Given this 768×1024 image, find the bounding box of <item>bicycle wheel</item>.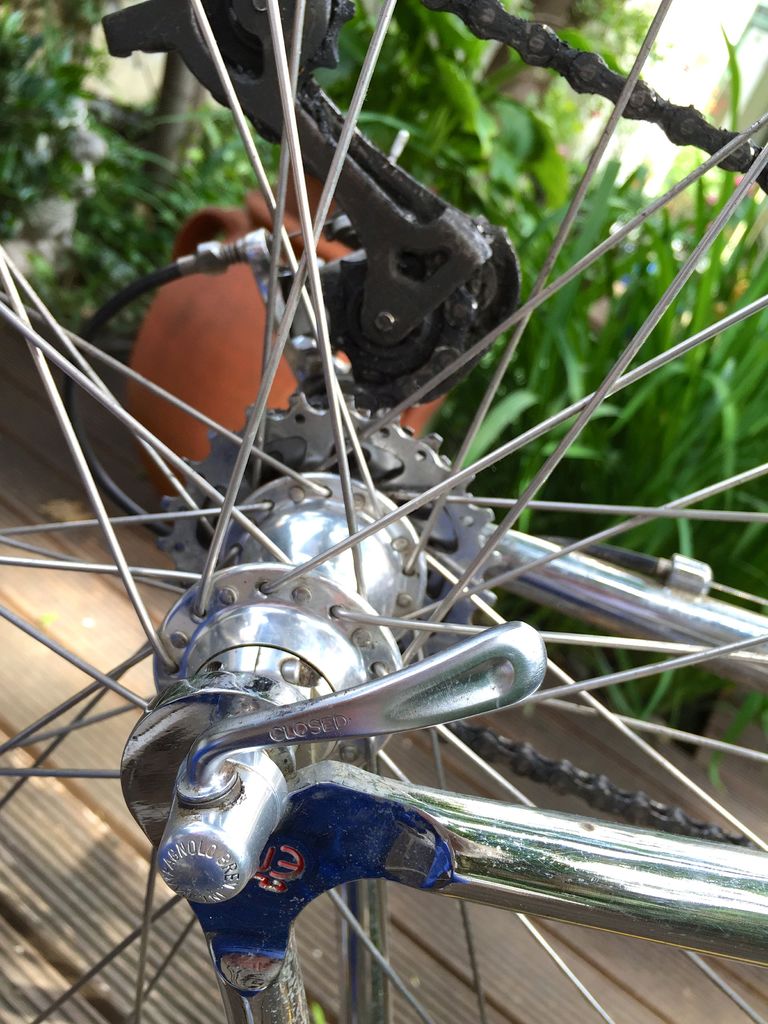
0, 0, 767, 1023.
